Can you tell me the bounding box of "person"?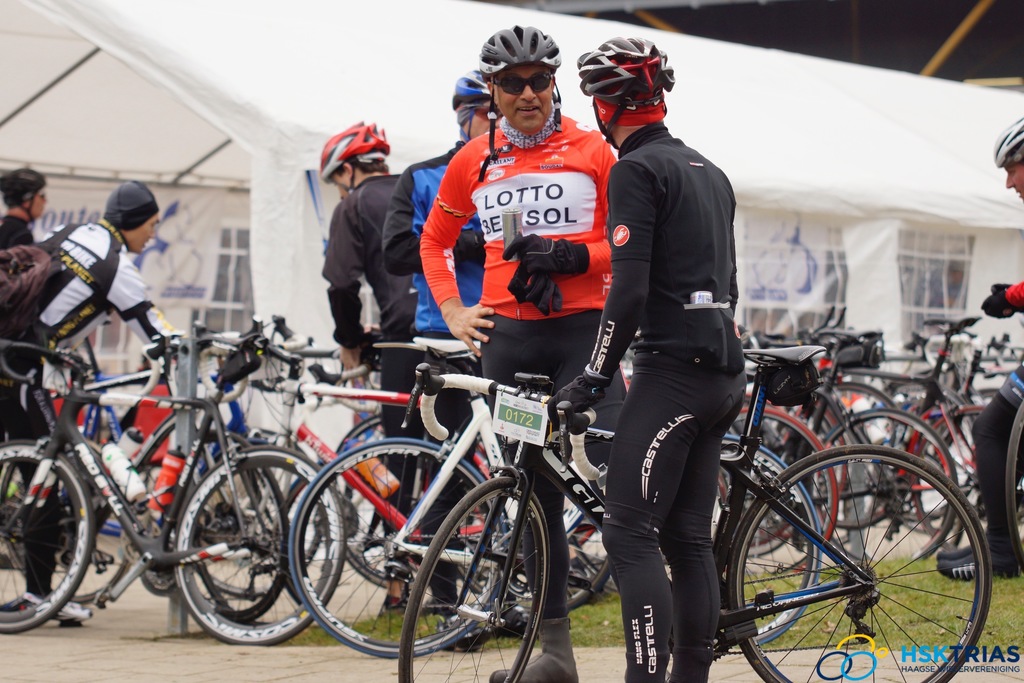
[315,117,485,630].
